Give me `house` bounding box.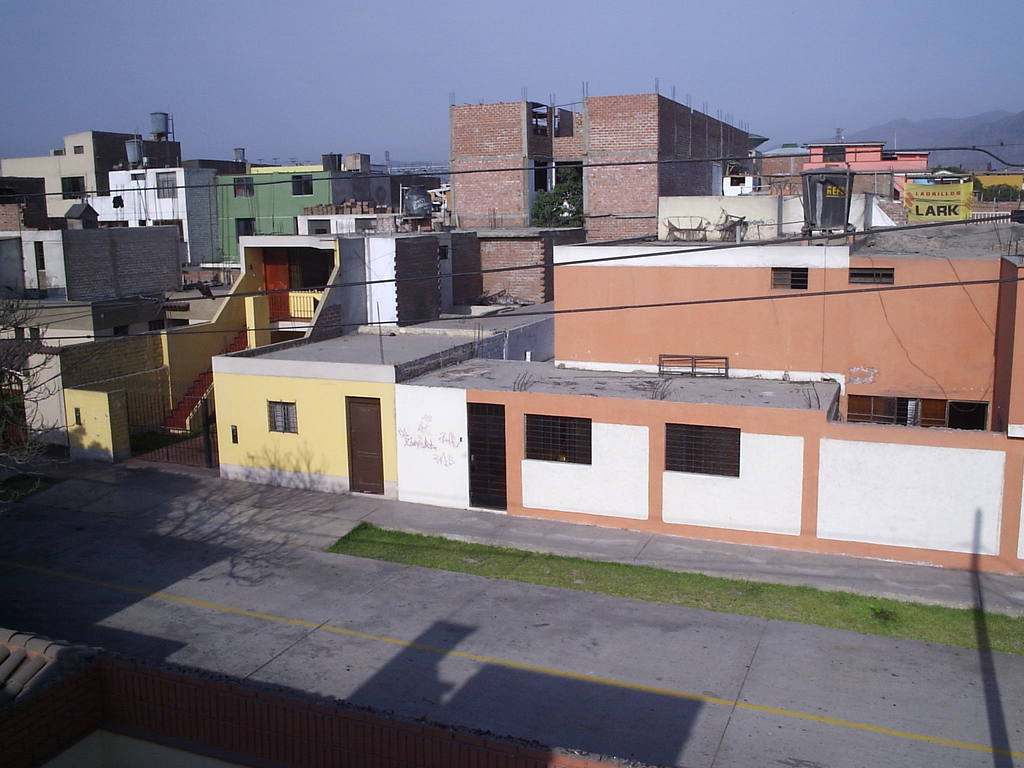
detection(893, 173, 1023, 221).
